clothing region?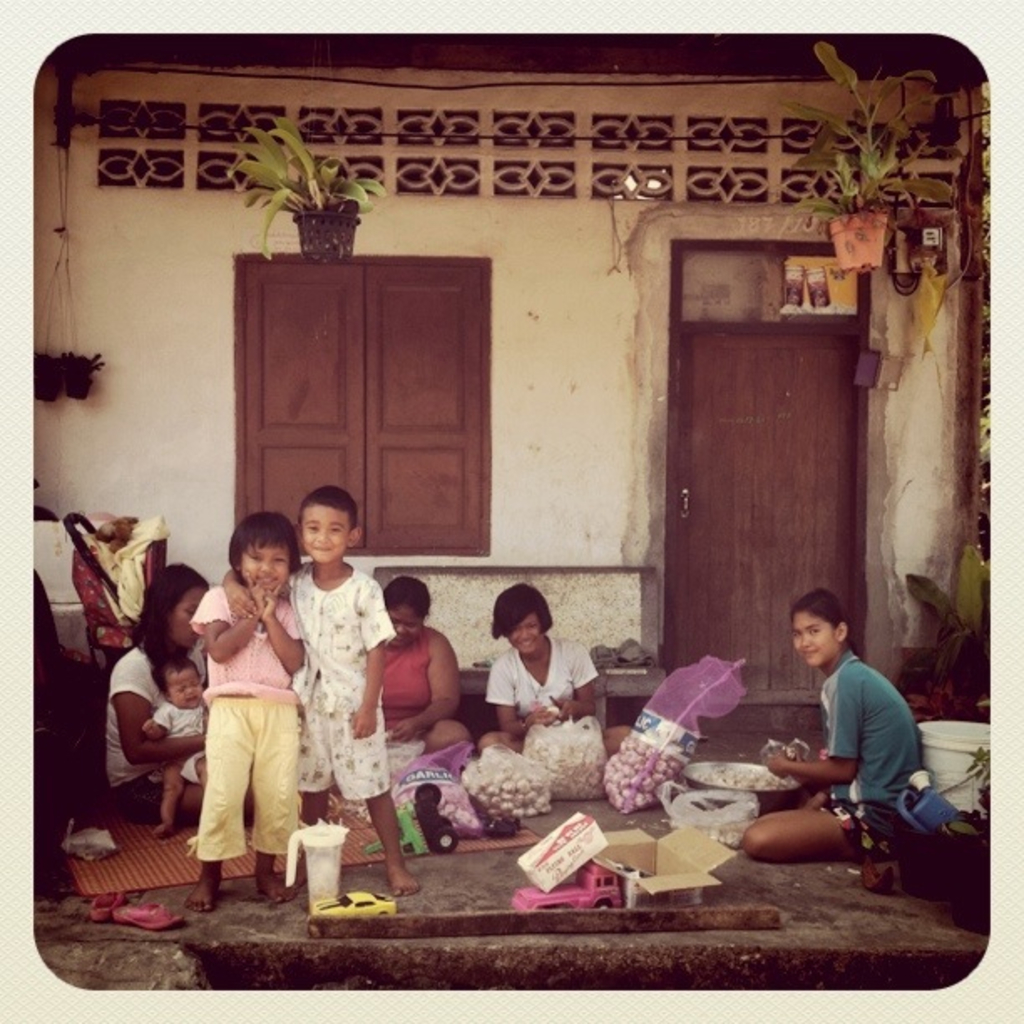
x1=385, y1=634, x2=437, y2=741
